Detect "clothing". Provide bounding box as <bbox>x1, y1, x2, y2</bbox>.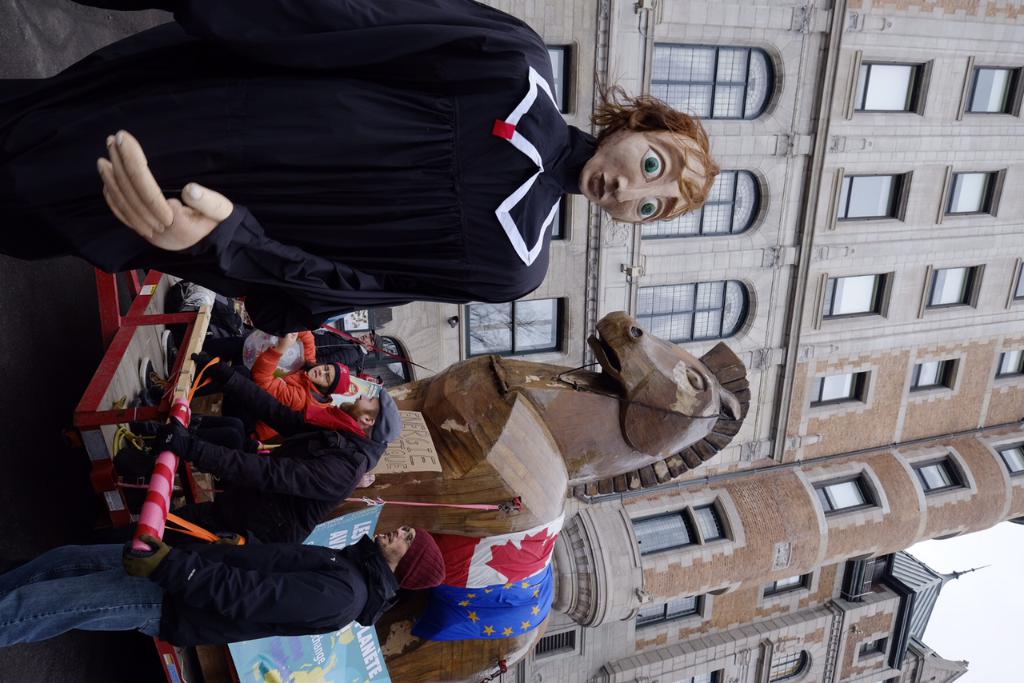
<bbox>50, 6, 598, 343</bbox>.
